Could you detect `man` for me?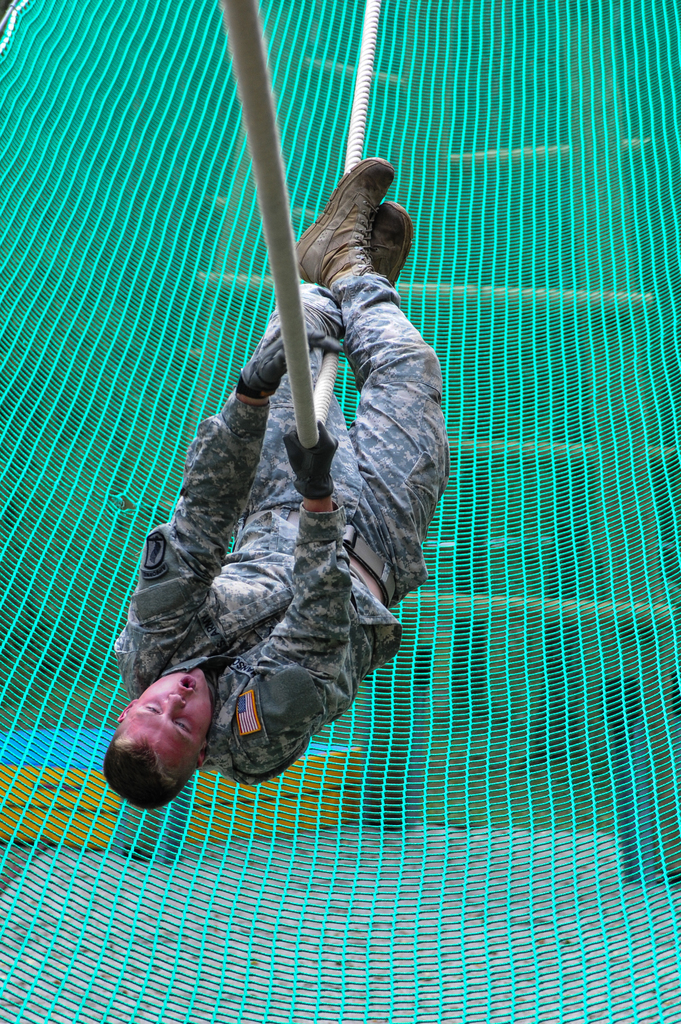
Detection result: x1=100 y1=145 x2=457 y2=859.
